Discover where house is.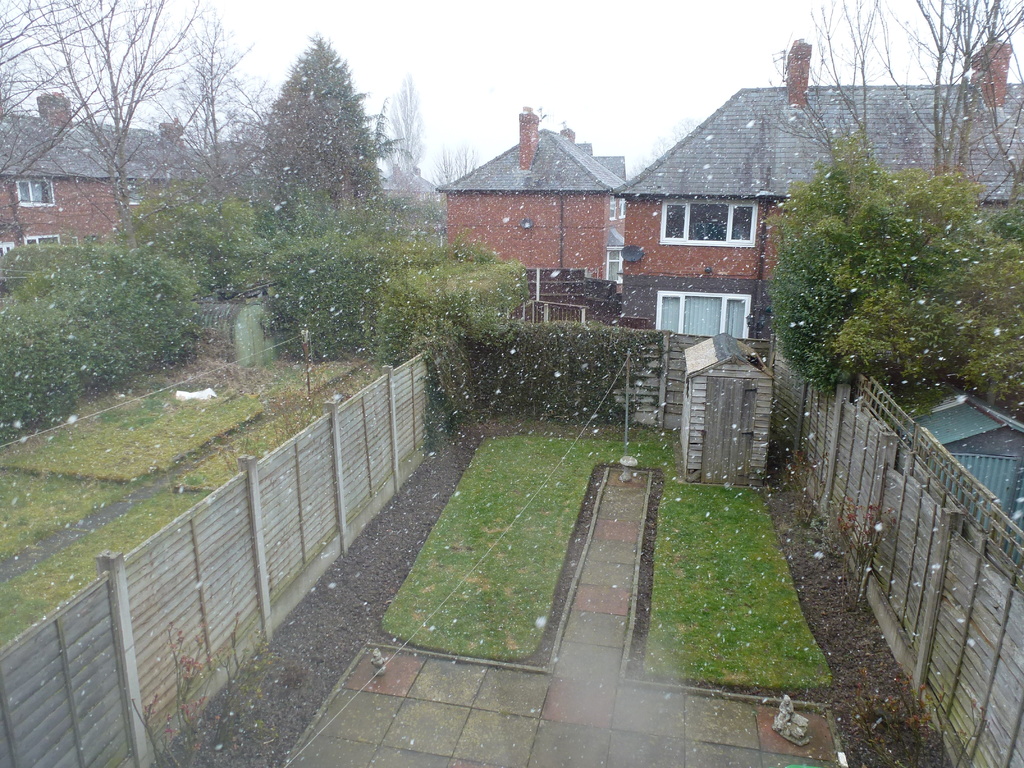
Discovered at rect(0, 90, 206, 260).
